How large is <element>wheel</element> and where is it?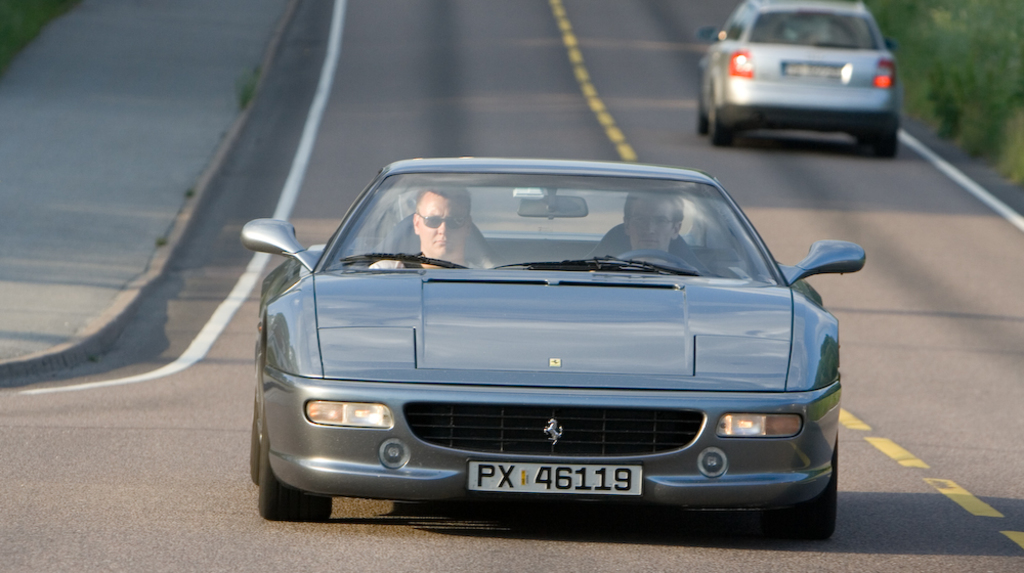
Bounding box: l=255, t=402, r=327, b=509.
